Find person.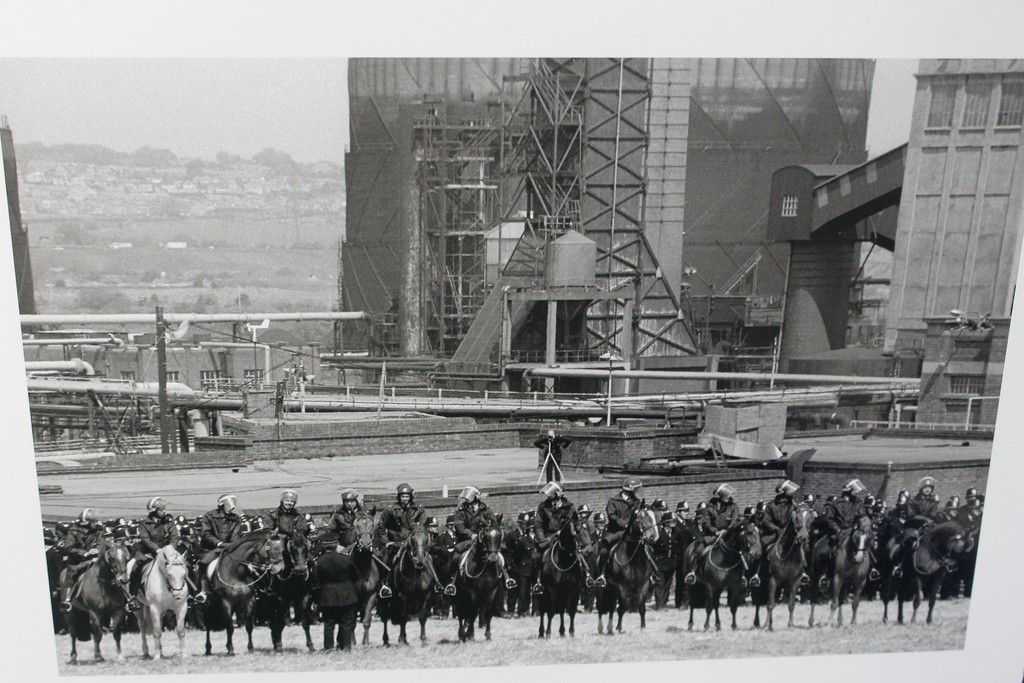
[x1=683, y1=486, x2=758, y2=589].
